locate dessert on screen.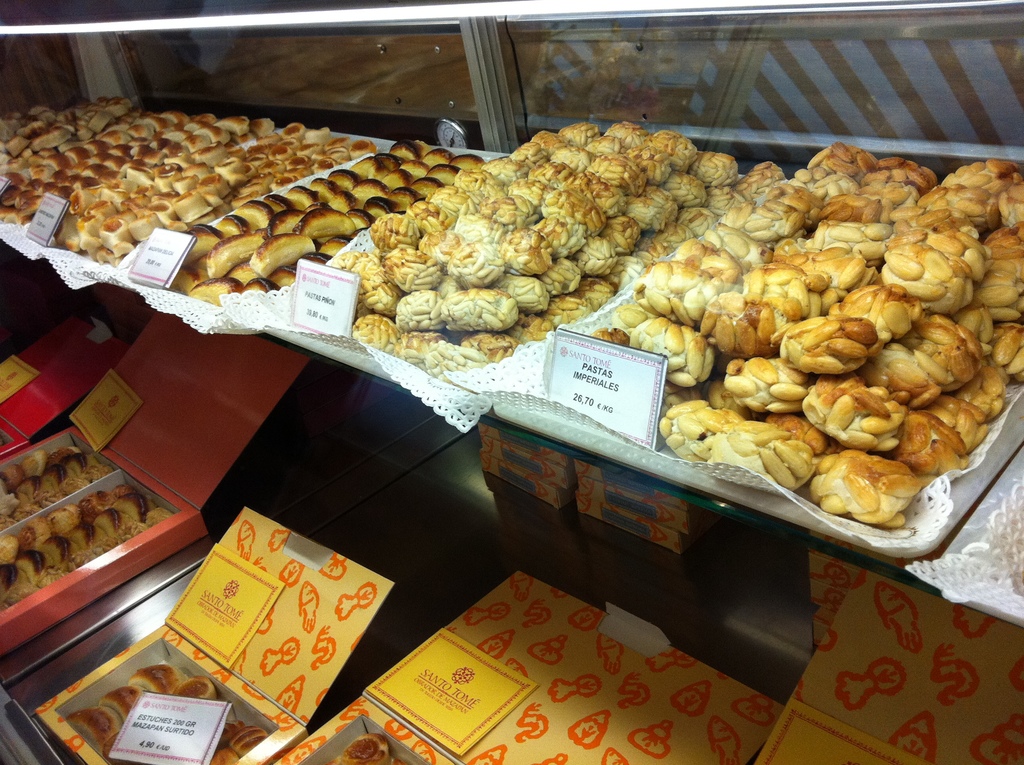
On screen at (x1=0, y1=479, x2=172, y2=617).
